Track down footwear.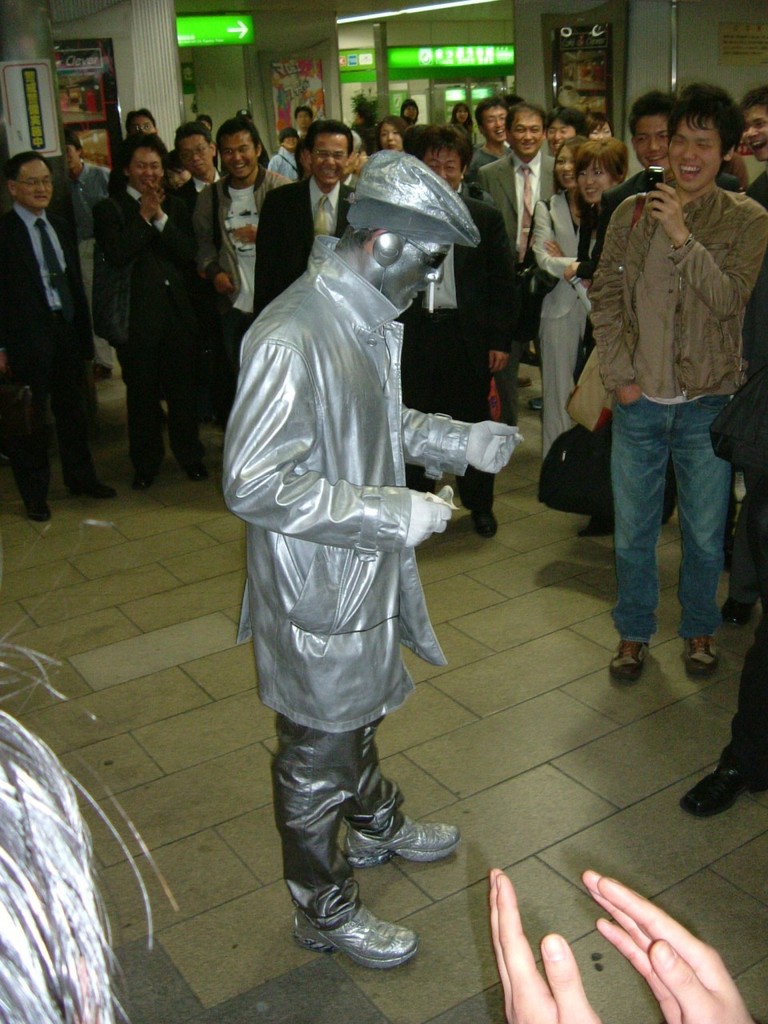
Tracked to <region>172, 448, 207, 483</region>.
